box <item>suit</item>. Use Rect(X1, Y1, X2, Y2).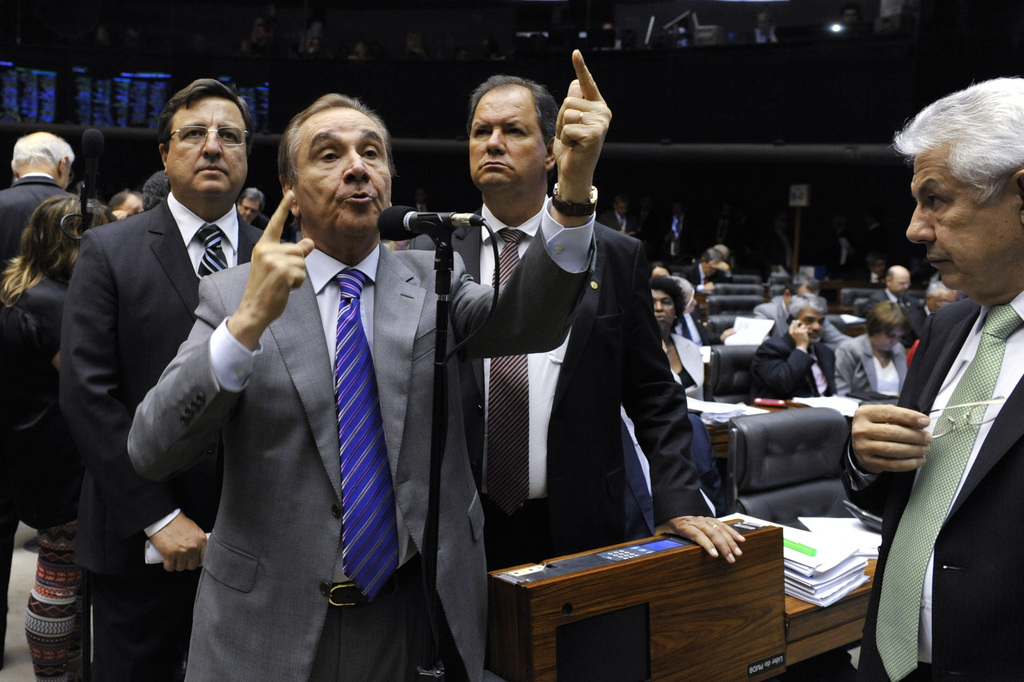
Rect(0, 170, 79, 284).
